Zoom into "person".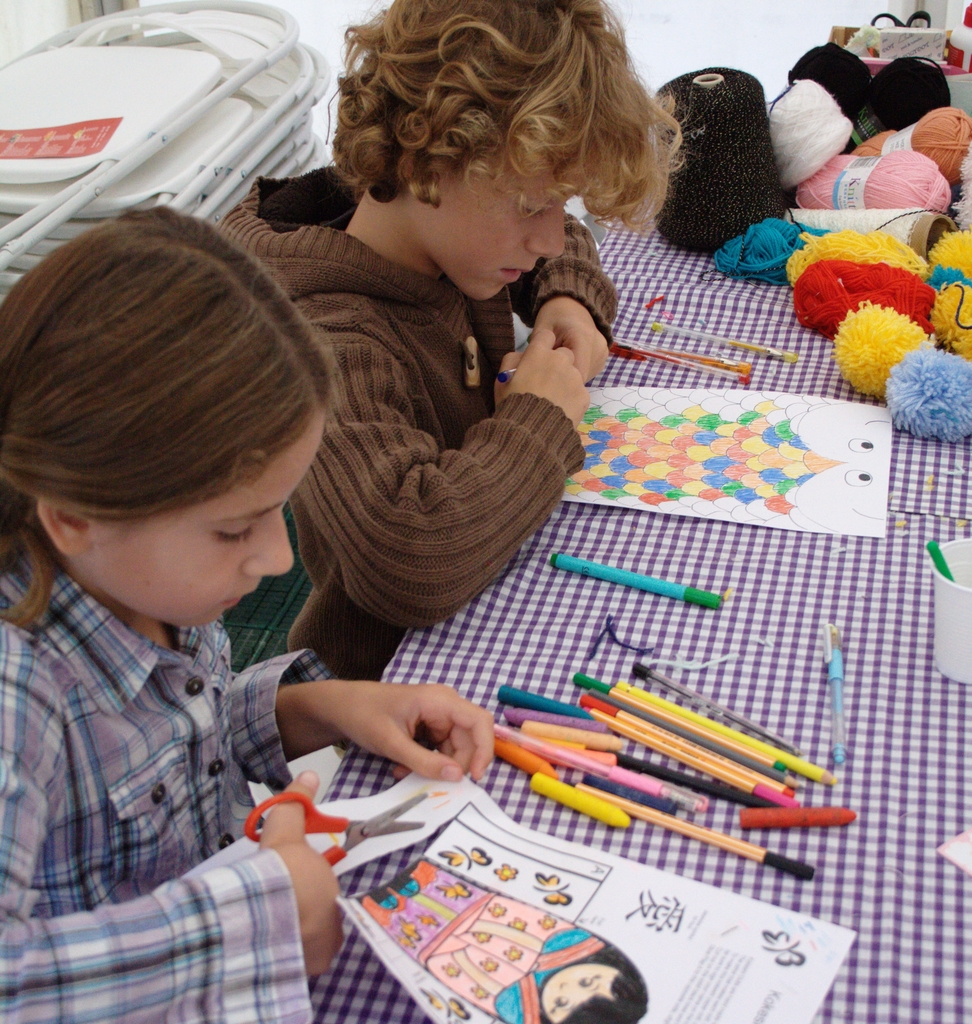
Zoom target: bbox=[205, 0, 686, 643].
